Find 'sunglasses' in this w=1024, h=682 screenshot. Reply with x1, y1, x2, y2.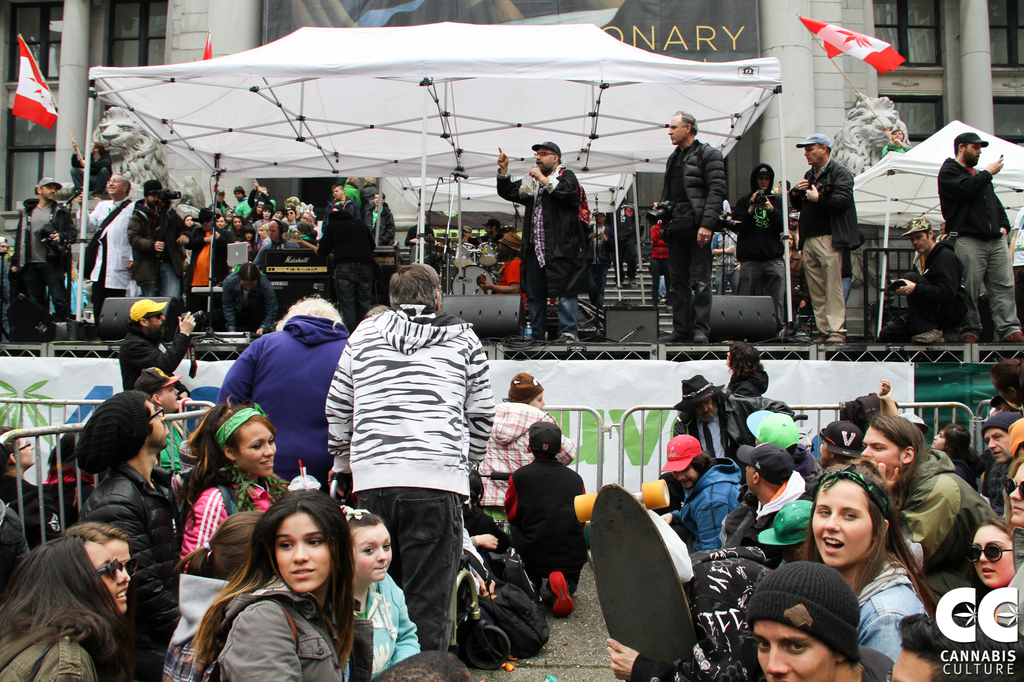
120, 555, 138, 576.
